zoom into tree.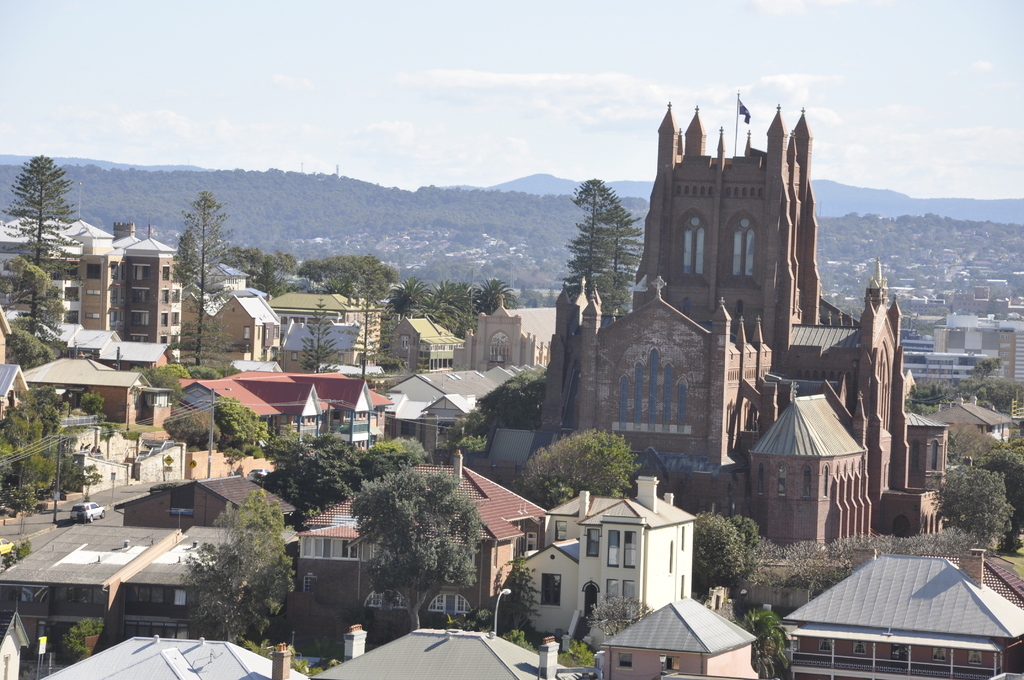
Zoom target: [948, 421, 1023, 522].
